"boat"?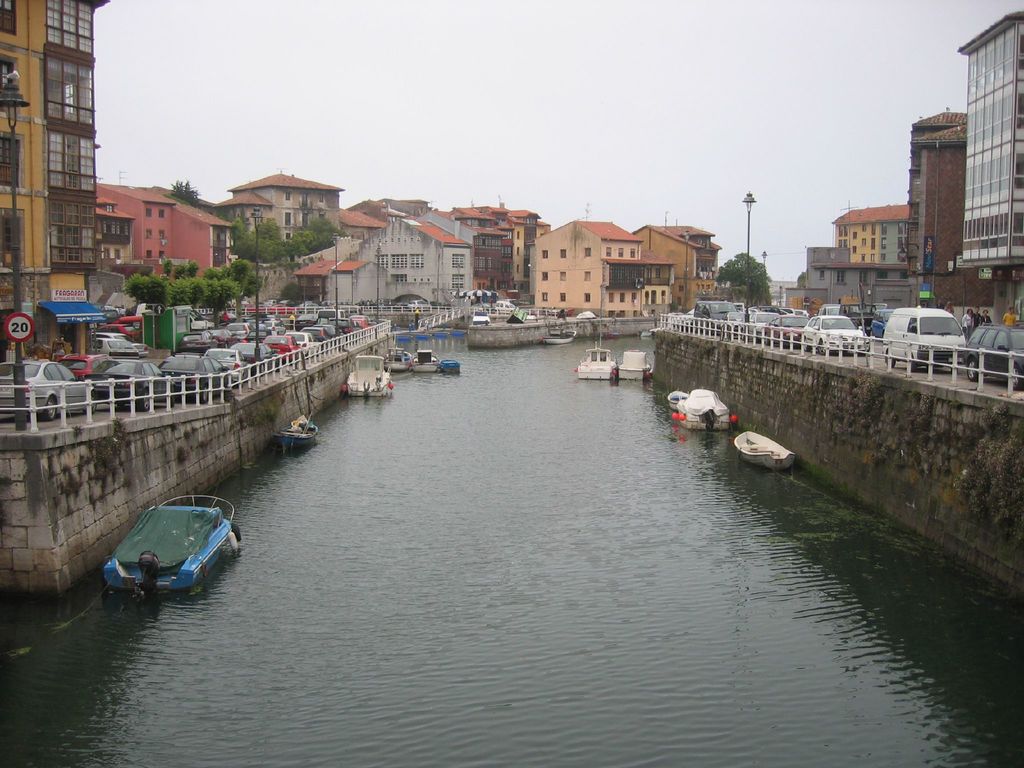
{"left": 605, "top": 337, "right": 610, "bottom": 340}
